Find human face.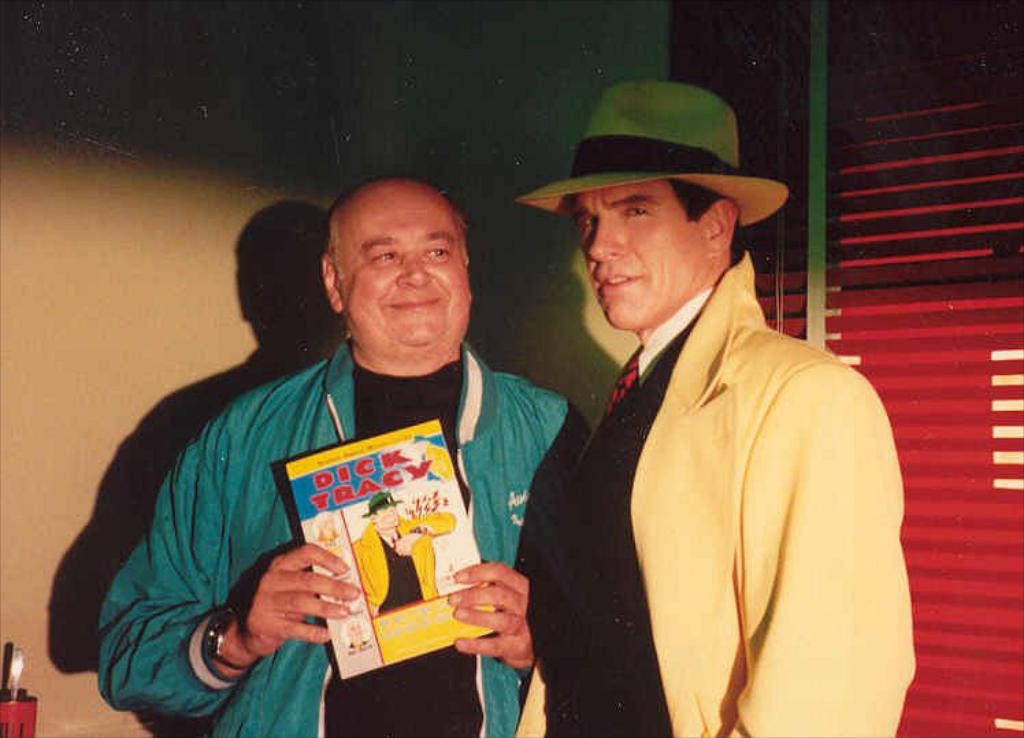
rect(582, 174, 717, 334).
